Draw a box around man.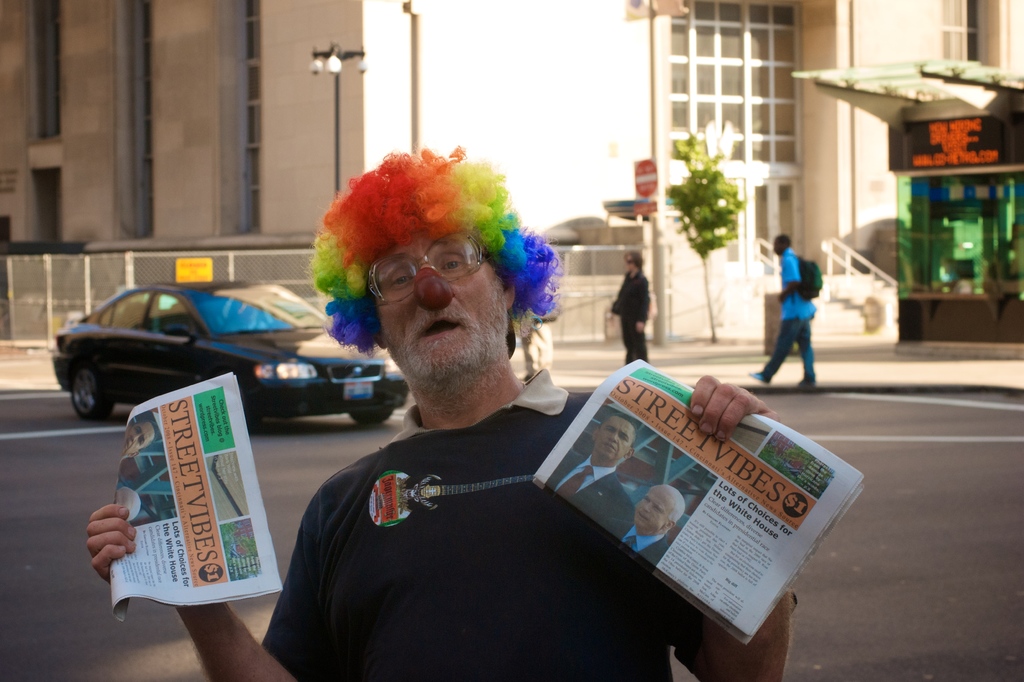
[764, 225, 848, 396].
